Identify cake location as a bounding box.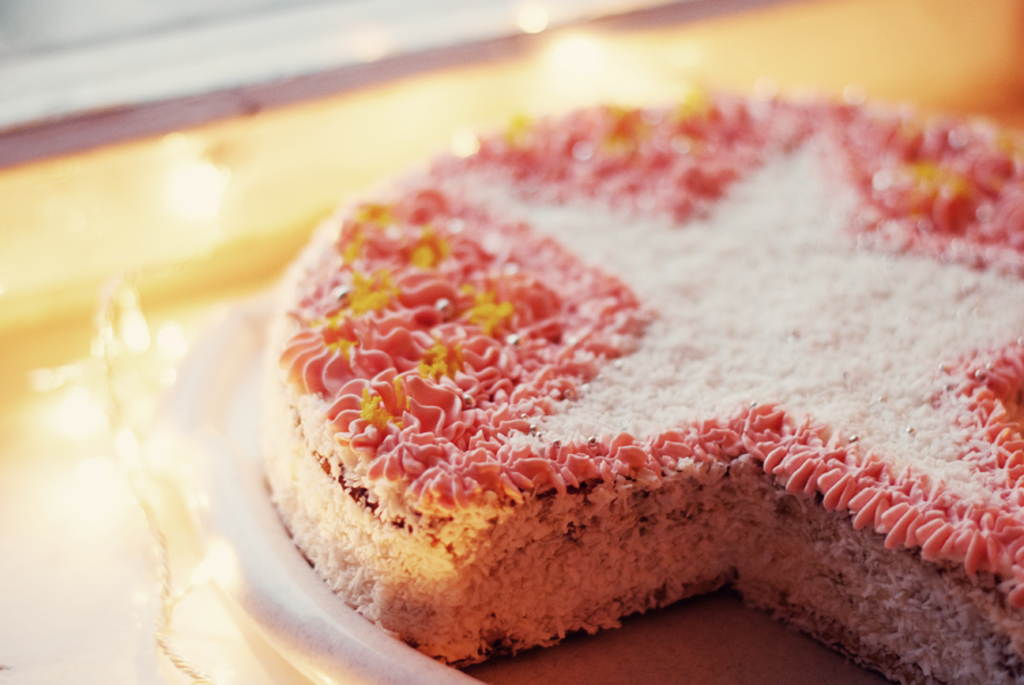
257, 81, 1023, 684.
